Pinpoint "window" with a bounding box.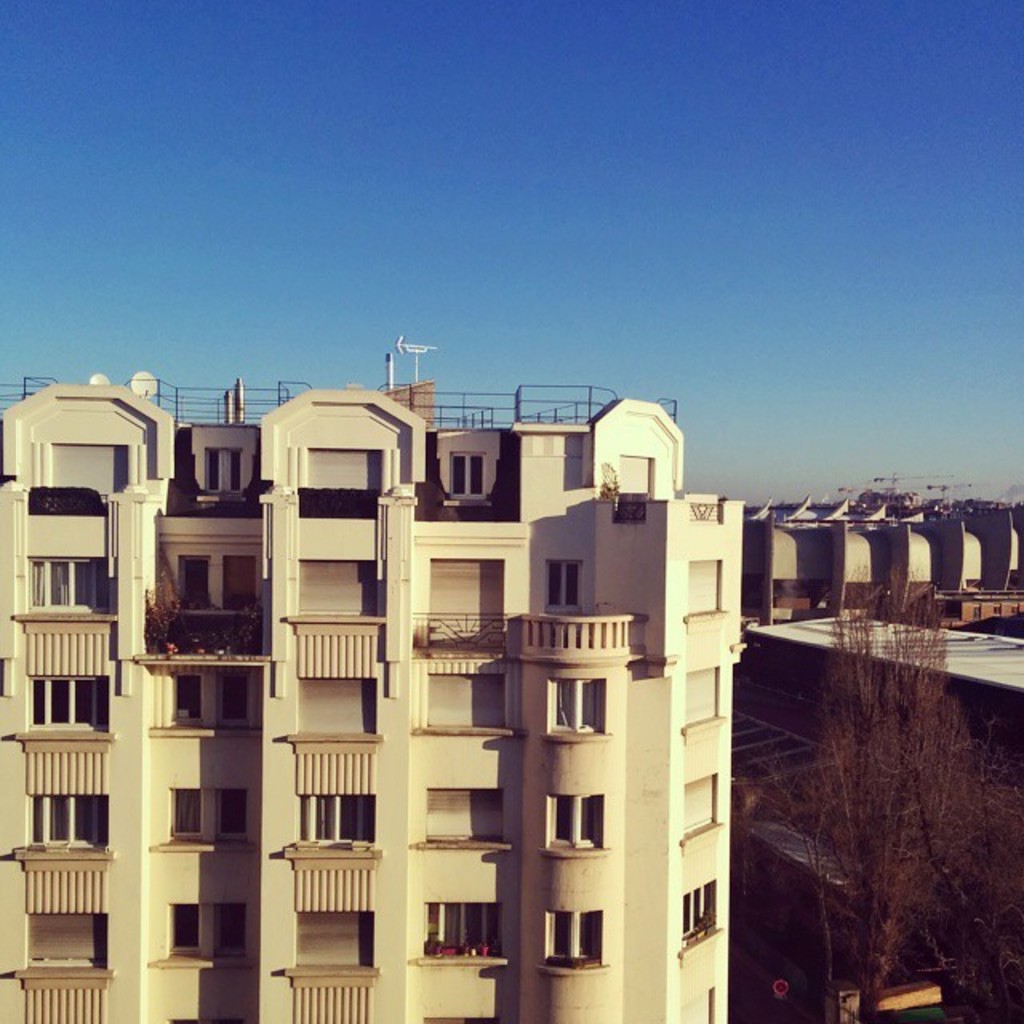
<region>552, 914, 600, 965</region>.
